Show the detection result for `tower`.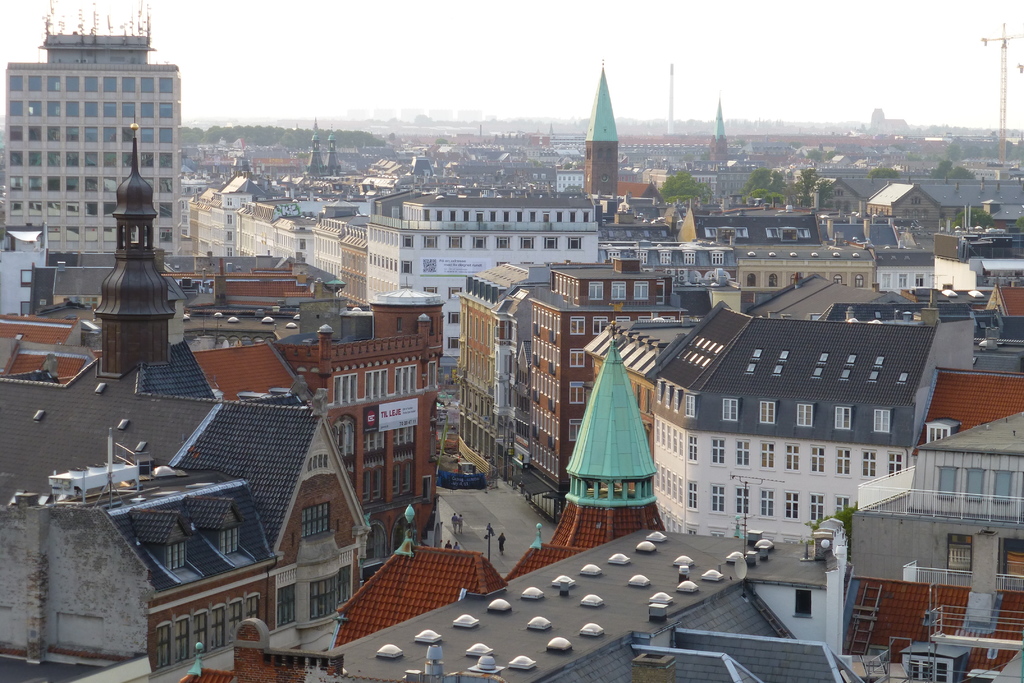
{"left": 93, "top": 124, "right": 173, "bottom": 382}.
